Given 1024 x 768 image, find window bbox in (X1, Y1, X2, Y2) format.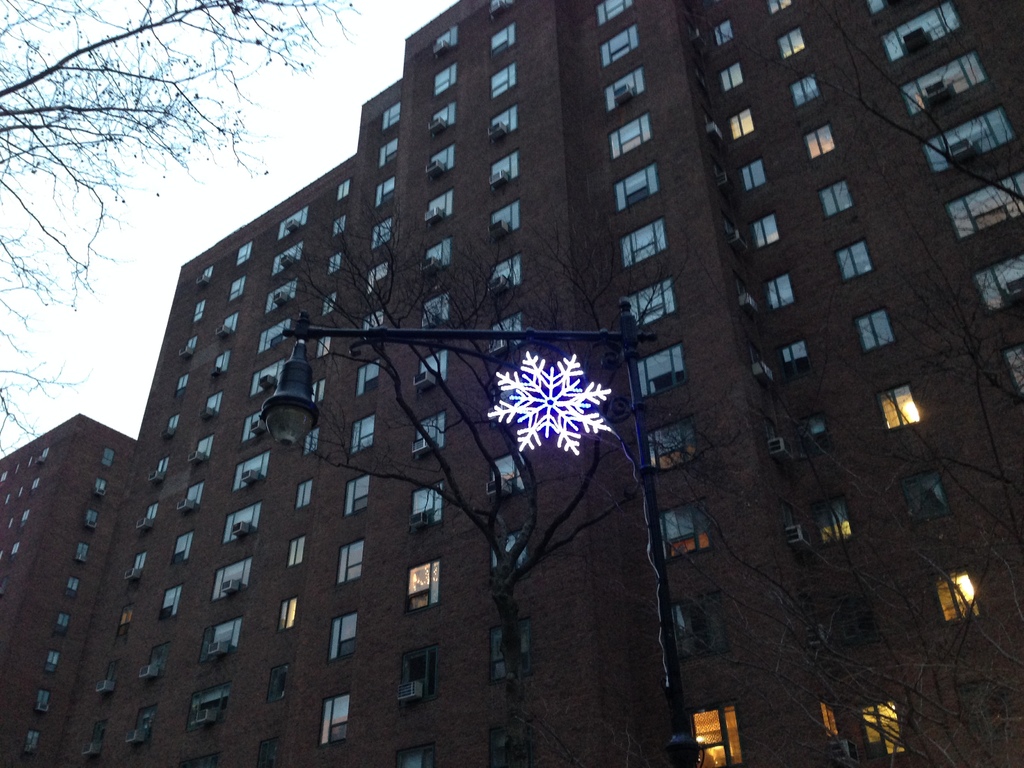
(879, 3, 963, 64).
